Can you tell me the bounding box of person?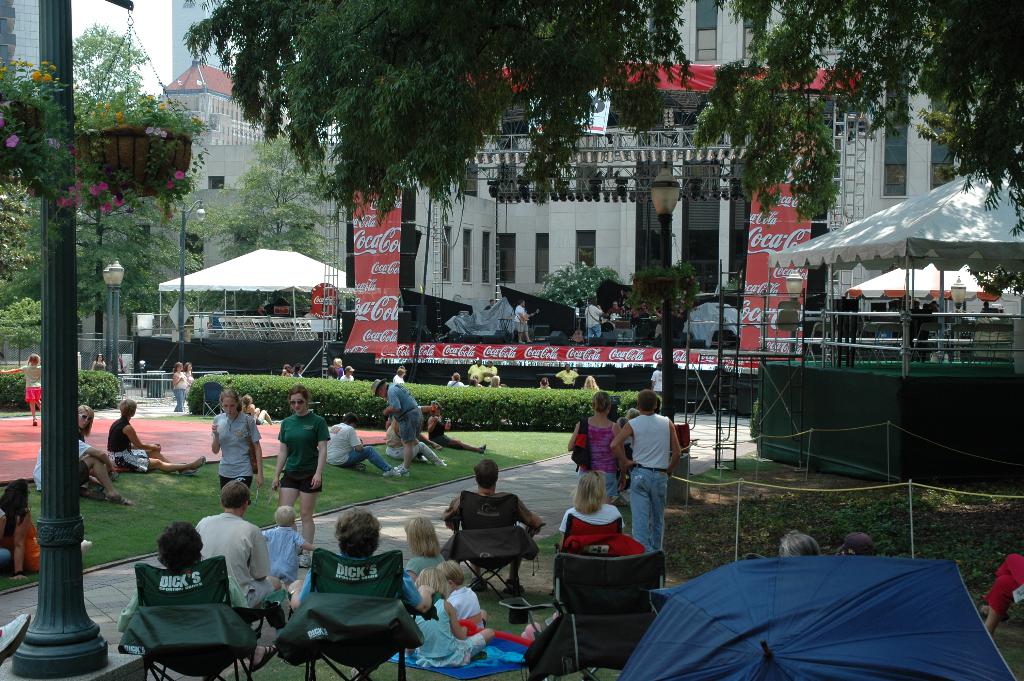
262,506,320,589.
